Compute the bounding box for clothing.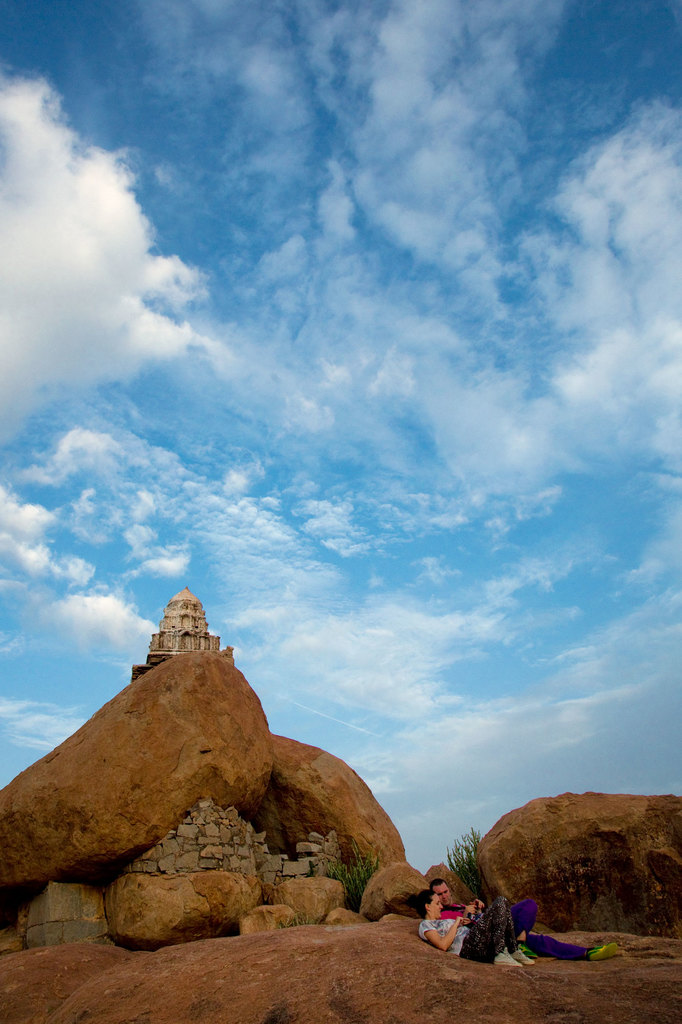
pyautogui.locateOnScreen(411, 895, 512, 963).
